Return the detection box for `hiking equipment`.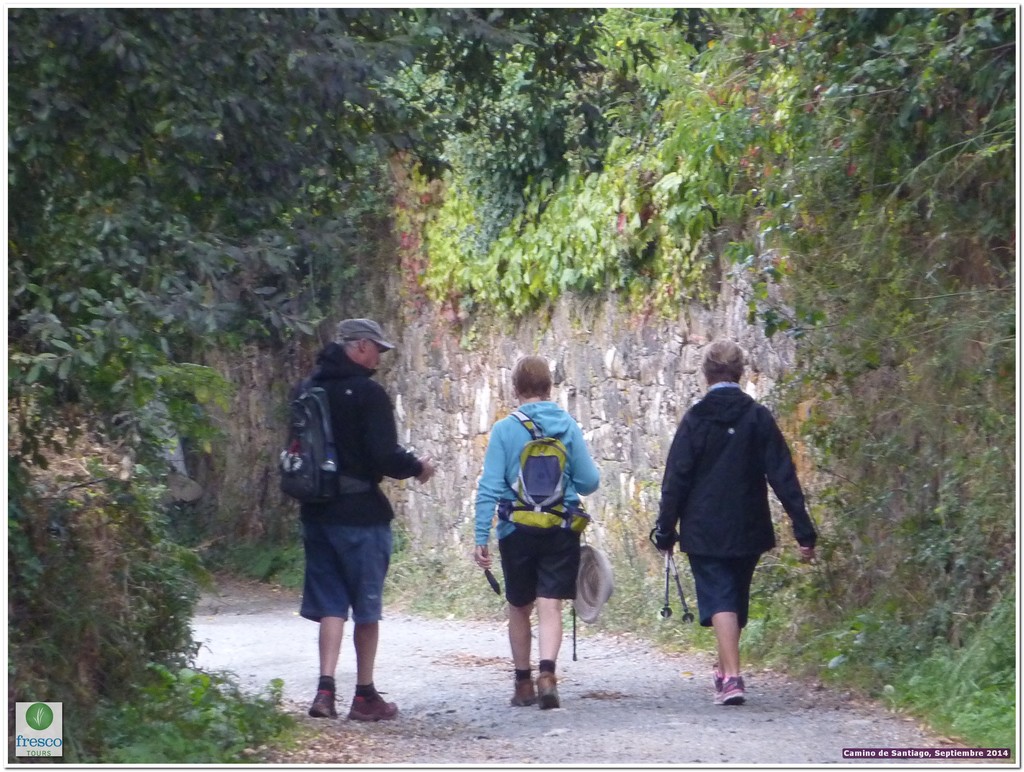
locate(534, 675, 557, 709).
